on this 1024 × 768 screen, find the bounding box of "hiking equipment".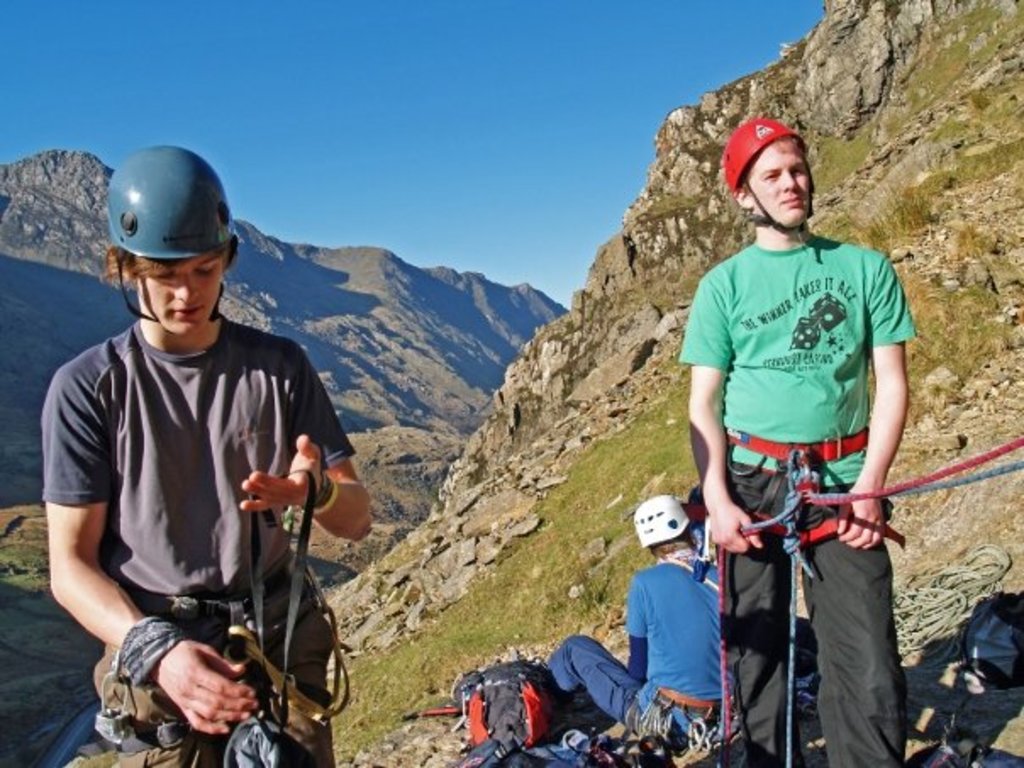
Bounding box: [left=636, top=485, right=697, bottom=559].
